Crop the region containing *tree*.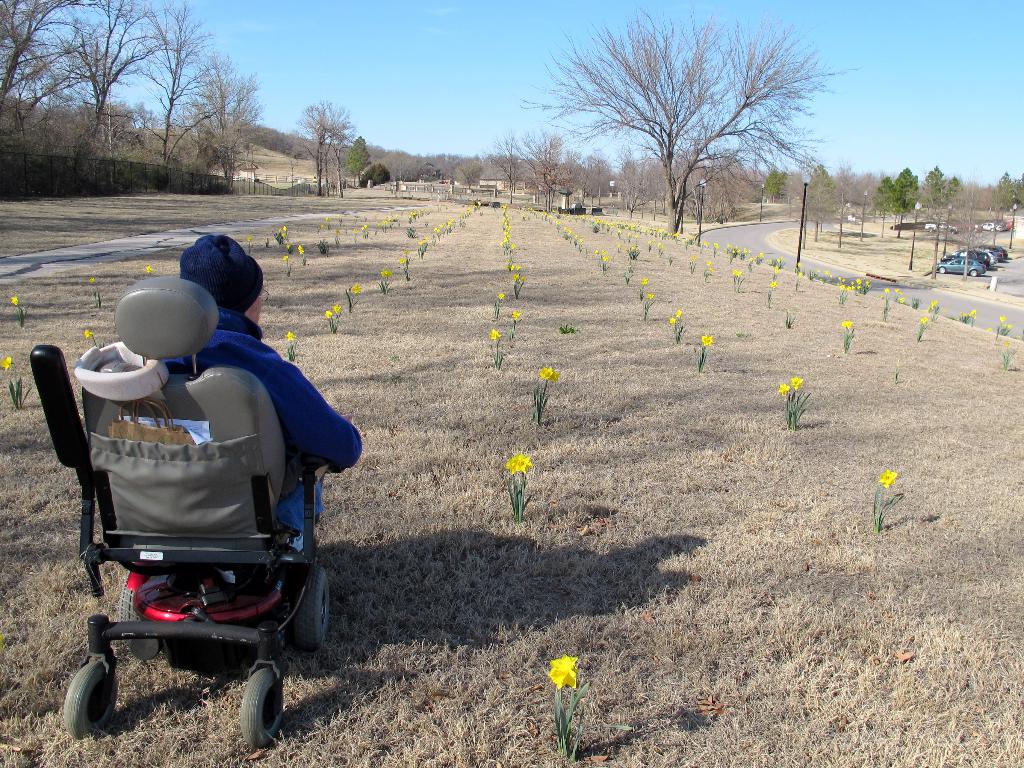
Crop region: l=343, t=135, r=369, b=186.
